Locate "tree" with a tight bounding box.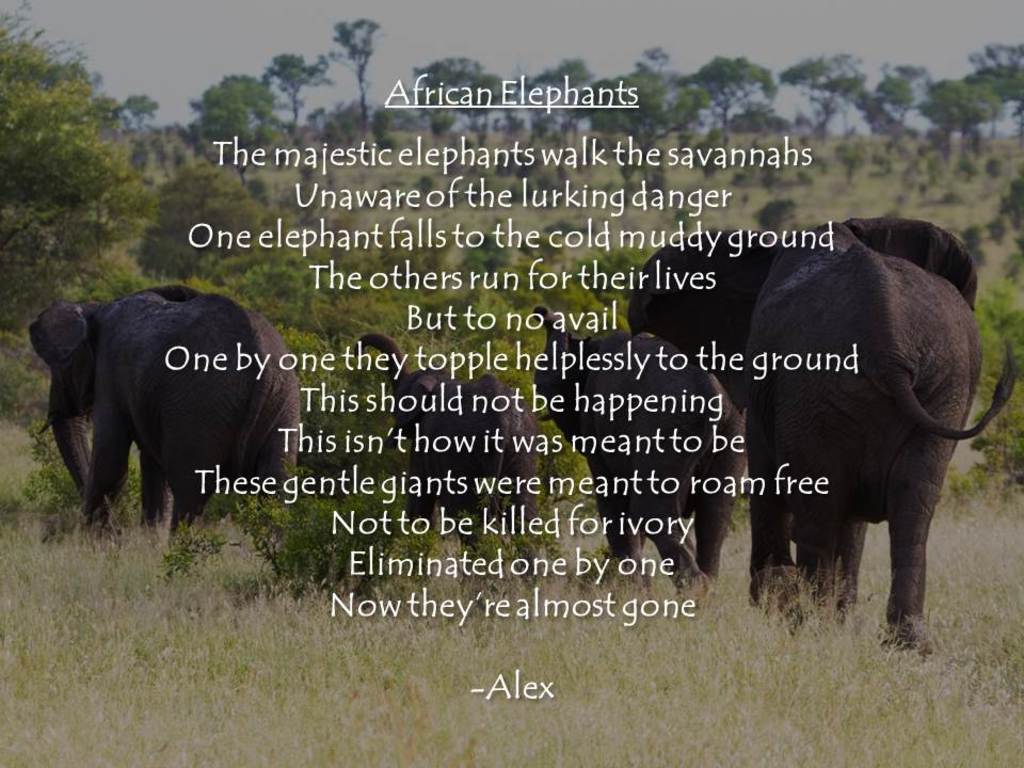
bbox=[0, 55, 162, 269].
